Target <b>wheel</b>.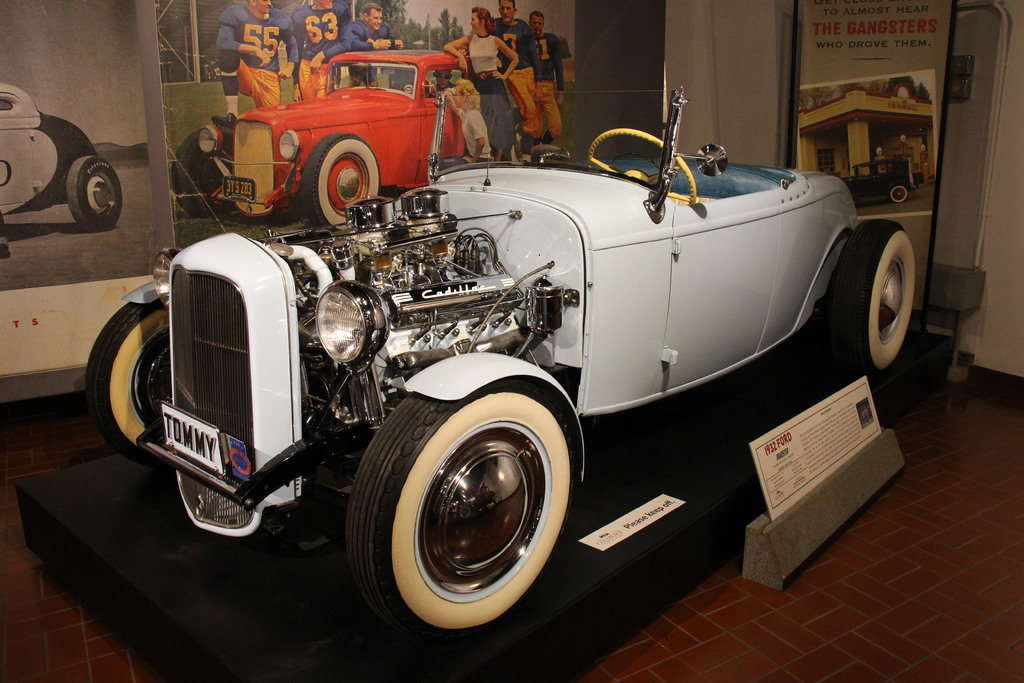
Target region: (x1=67, y1=156, x2=122, y2=231).
